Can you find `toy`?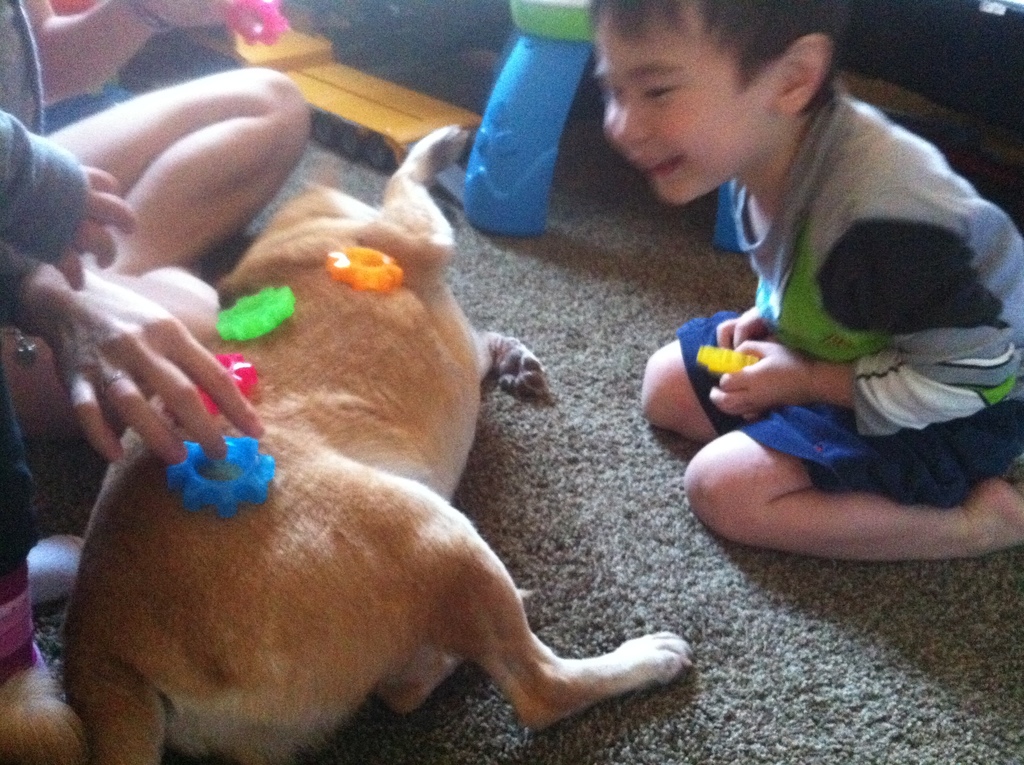
Yes, bounding box: select_region(324, 241, 403, 295).
